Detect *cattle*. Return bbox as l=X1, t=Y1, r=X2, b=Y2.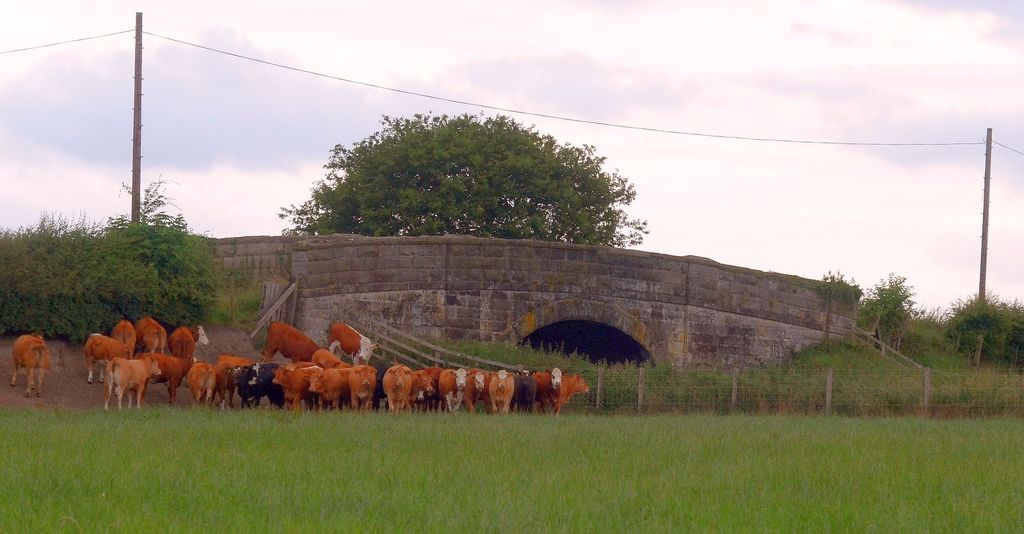
l=137, t=355, r=198, b=406.
